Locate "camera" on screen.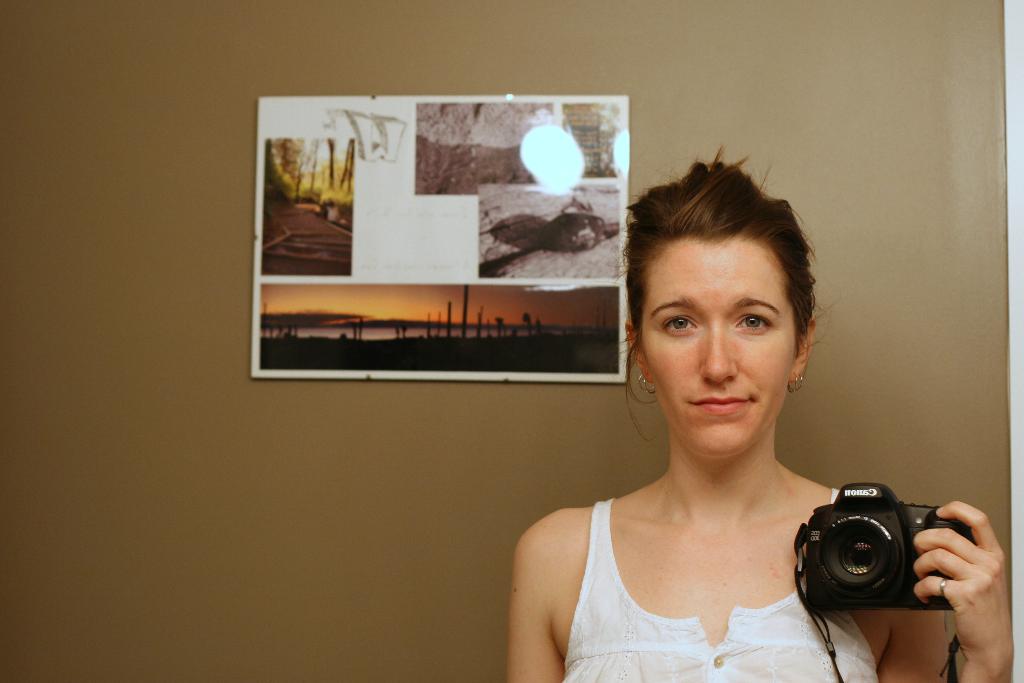
On screen at l=811, t=495, r=936, b=622.
